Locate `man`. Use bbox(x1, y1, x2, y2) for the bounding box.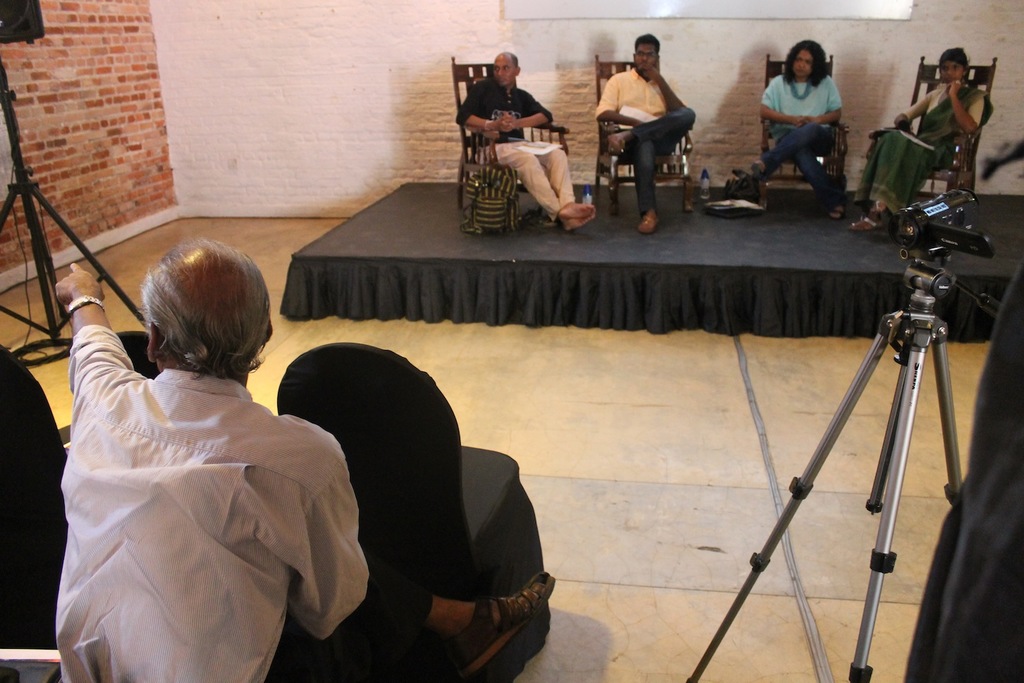
bbox(51, 238, 553, 682).
